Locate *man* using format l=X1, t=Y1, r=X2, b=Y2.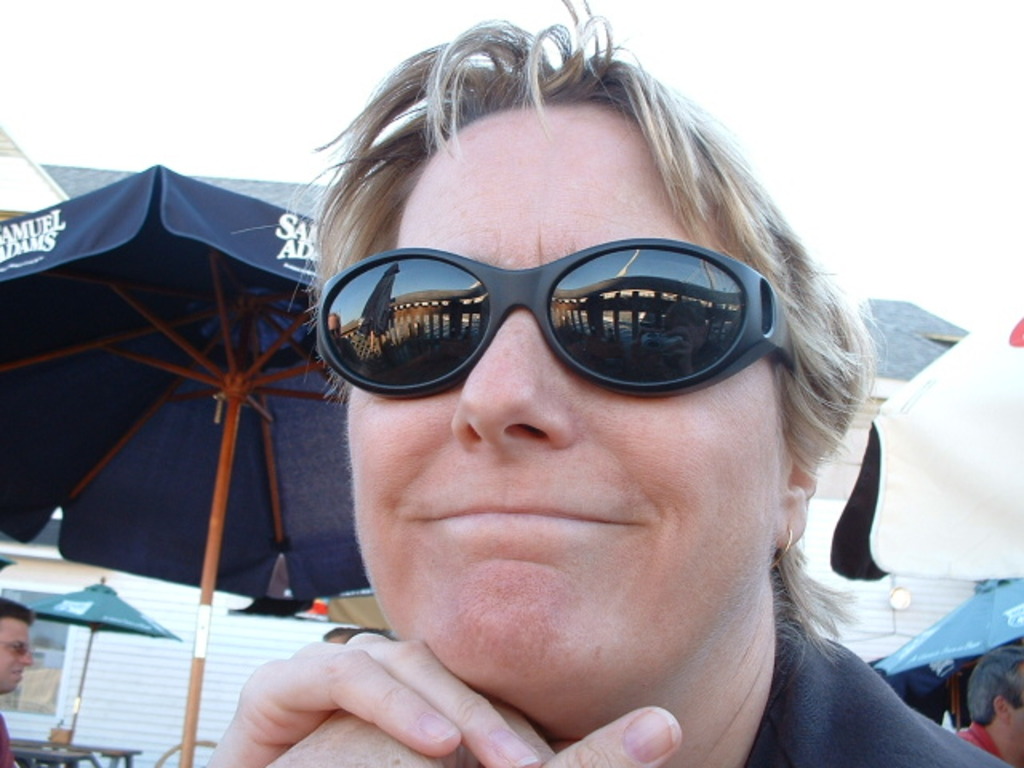
l=0, t=600, r=37, b=766.
